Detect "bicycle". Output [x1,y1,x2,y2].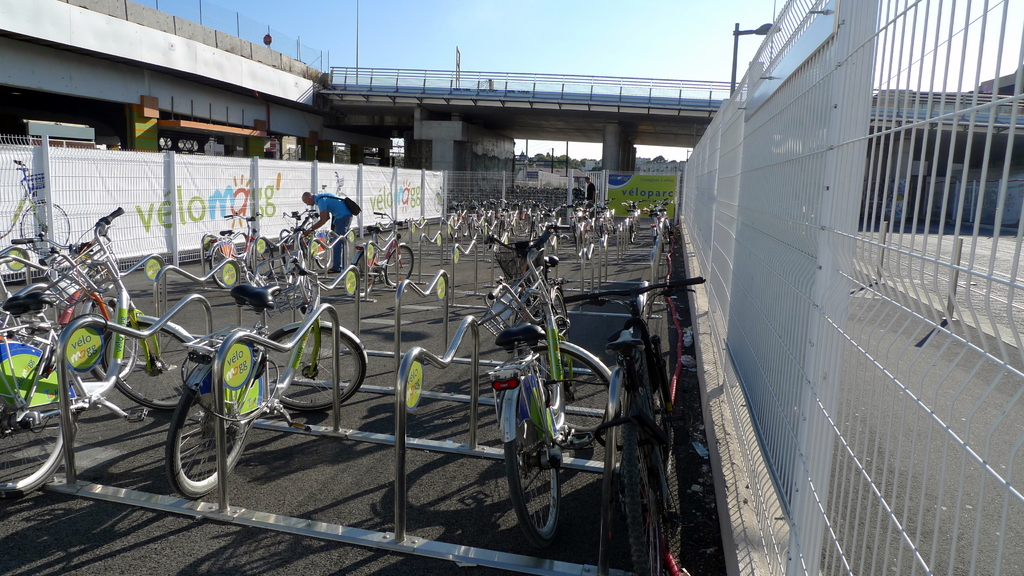
[0,159,79,264].
